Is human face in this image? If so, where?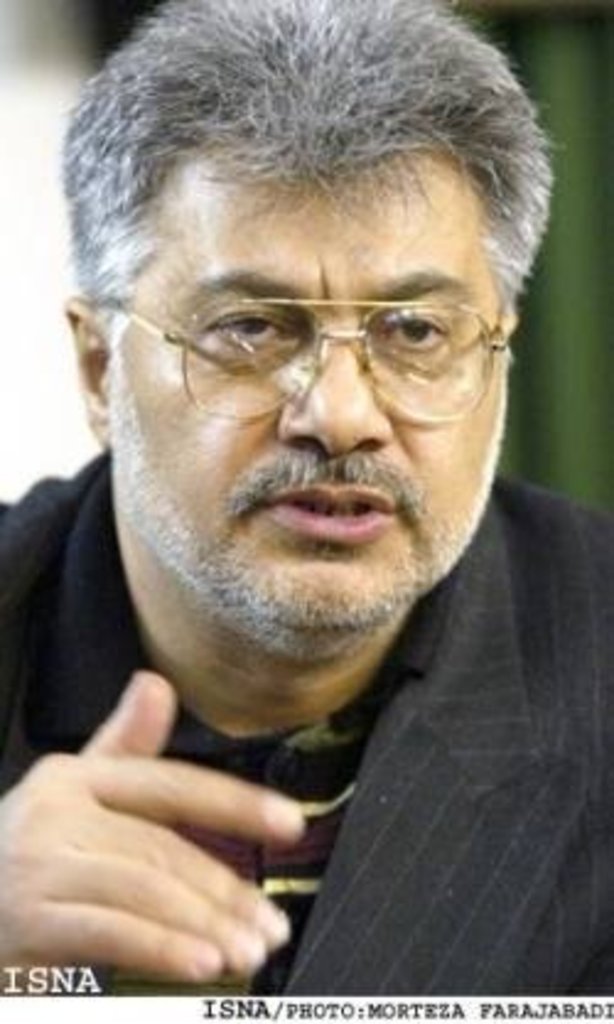
Yes, at 101,138,506,641.
